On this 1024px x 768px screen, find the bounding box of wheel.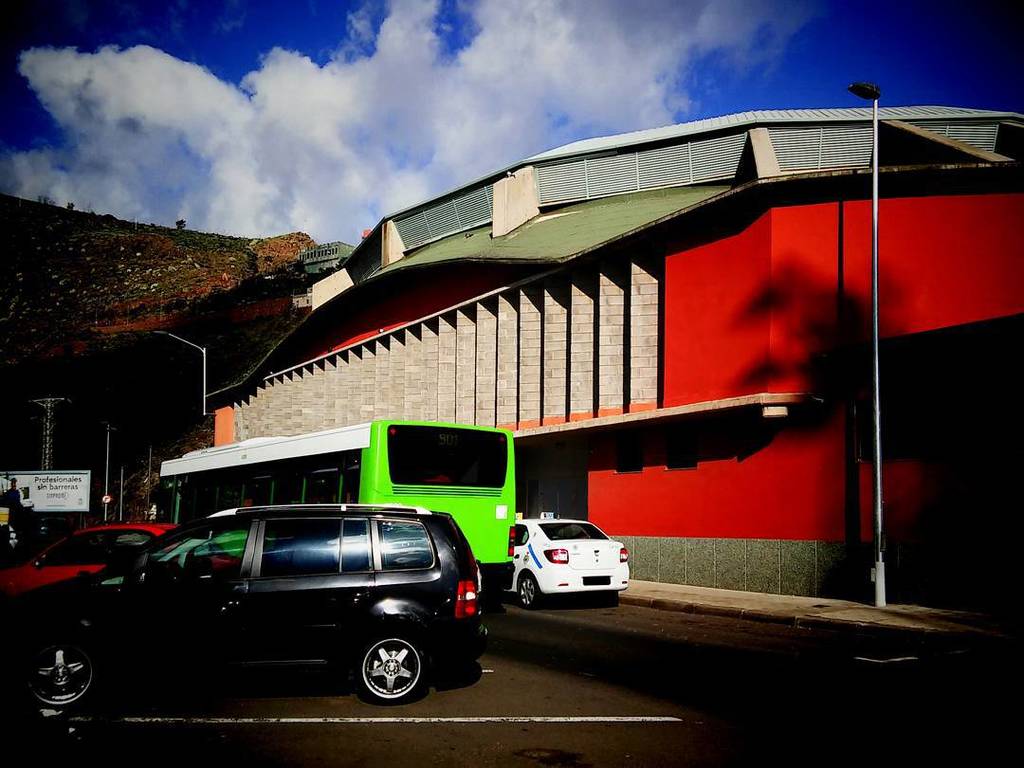
Bounding box: bbox=(17, 635, 101, 711).
